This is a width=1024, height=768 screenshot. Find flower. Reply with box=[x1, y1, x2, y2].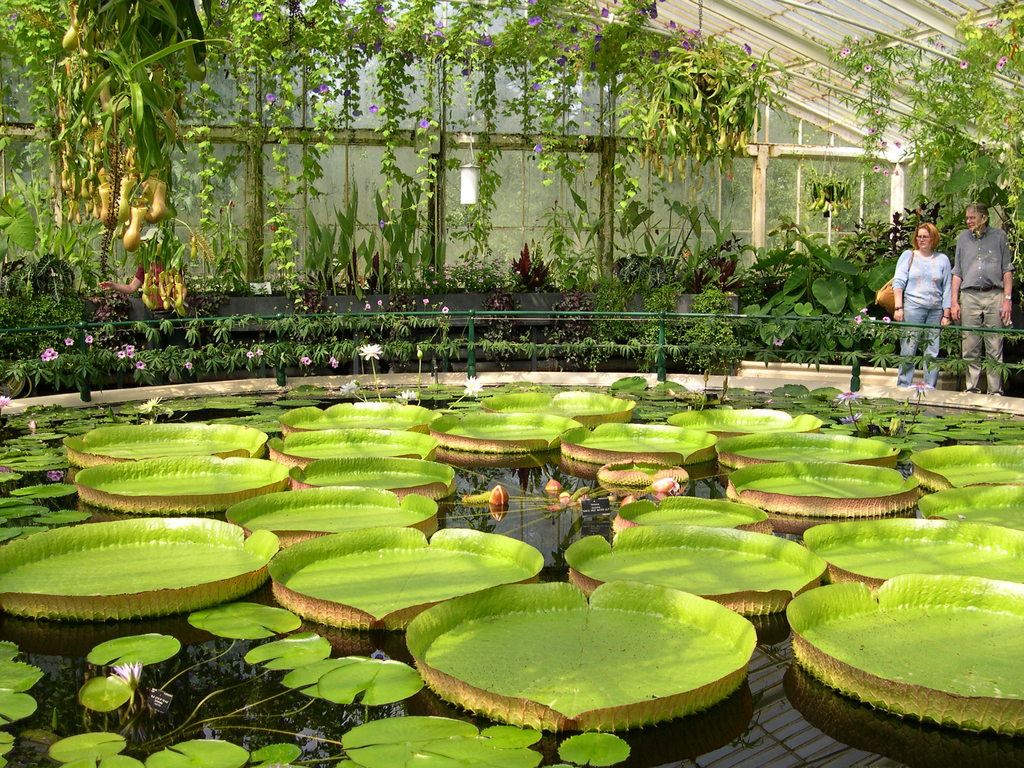
box=[66, 338, 76, 344].
